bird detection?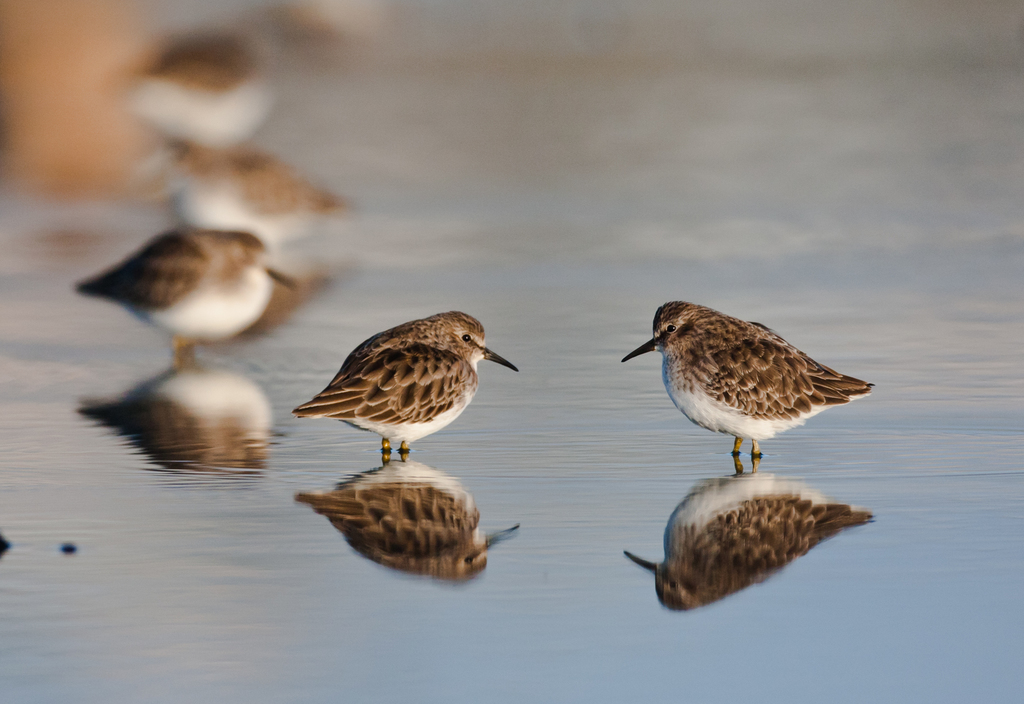
bbox=[286, 315, 528, 465]
